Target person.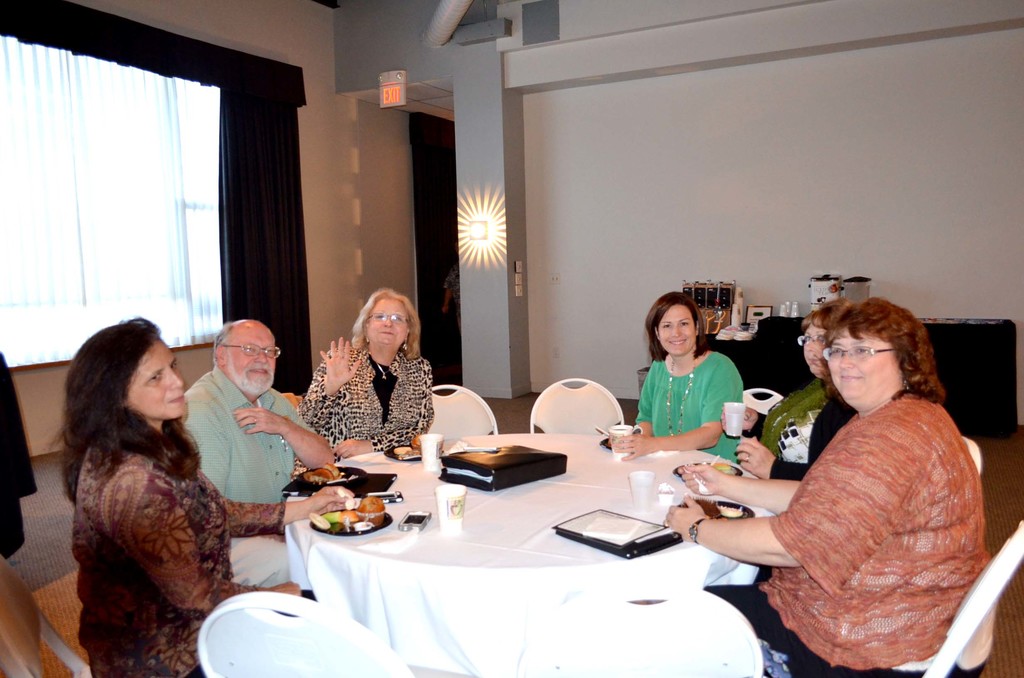
Target region: (x1=173, y1=325, x2=336, y2=596).
